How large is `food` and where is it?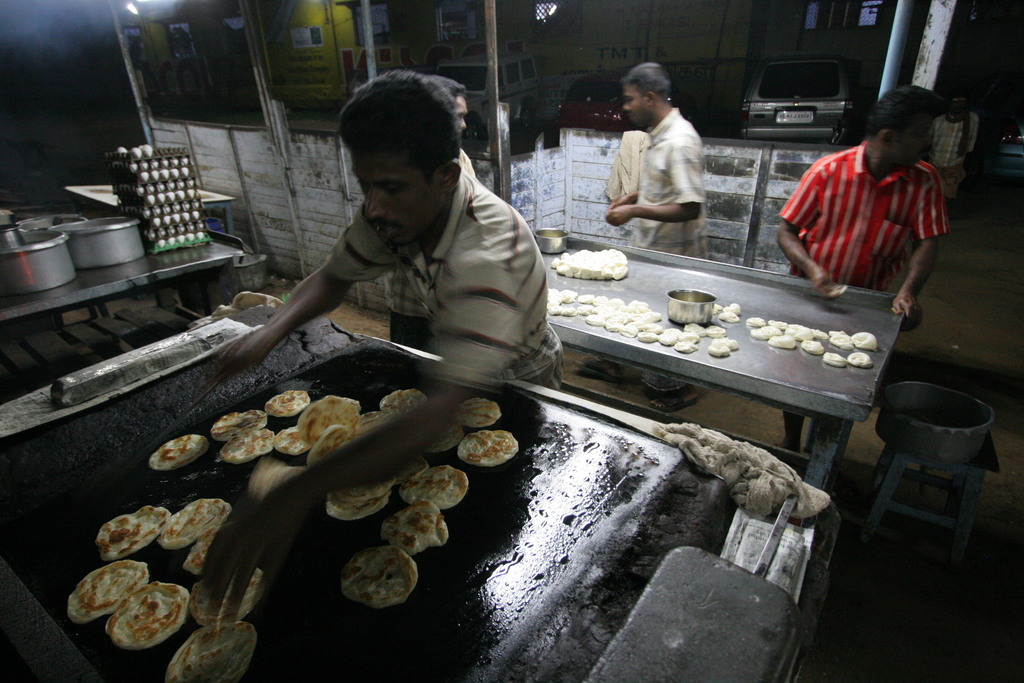
Bounding box: 271:422:312:454.
